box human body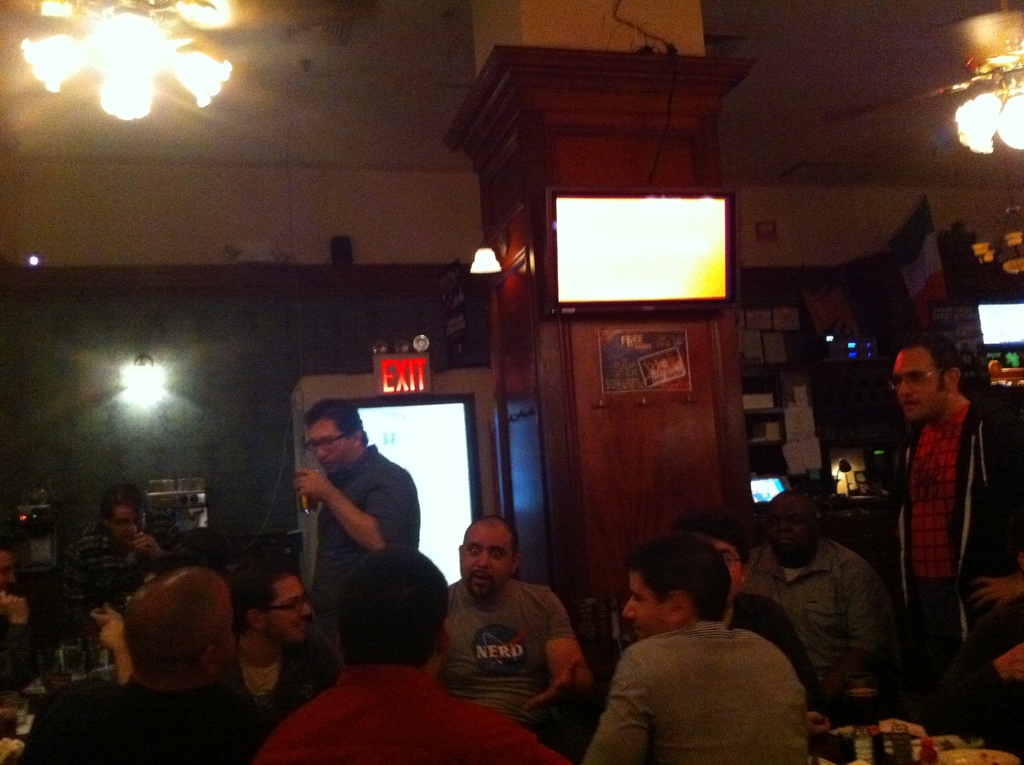
(290, 399, 414, 666)
